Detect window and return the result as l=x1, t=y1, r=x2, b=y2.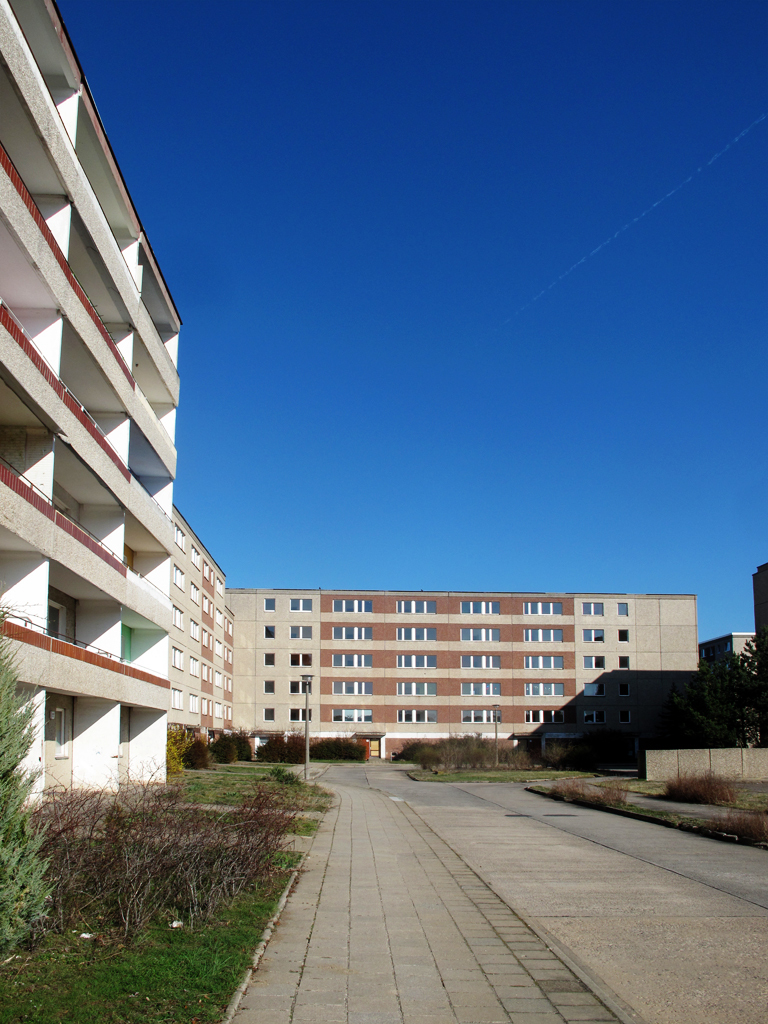
l=394, t=600, r=436, b=613.
